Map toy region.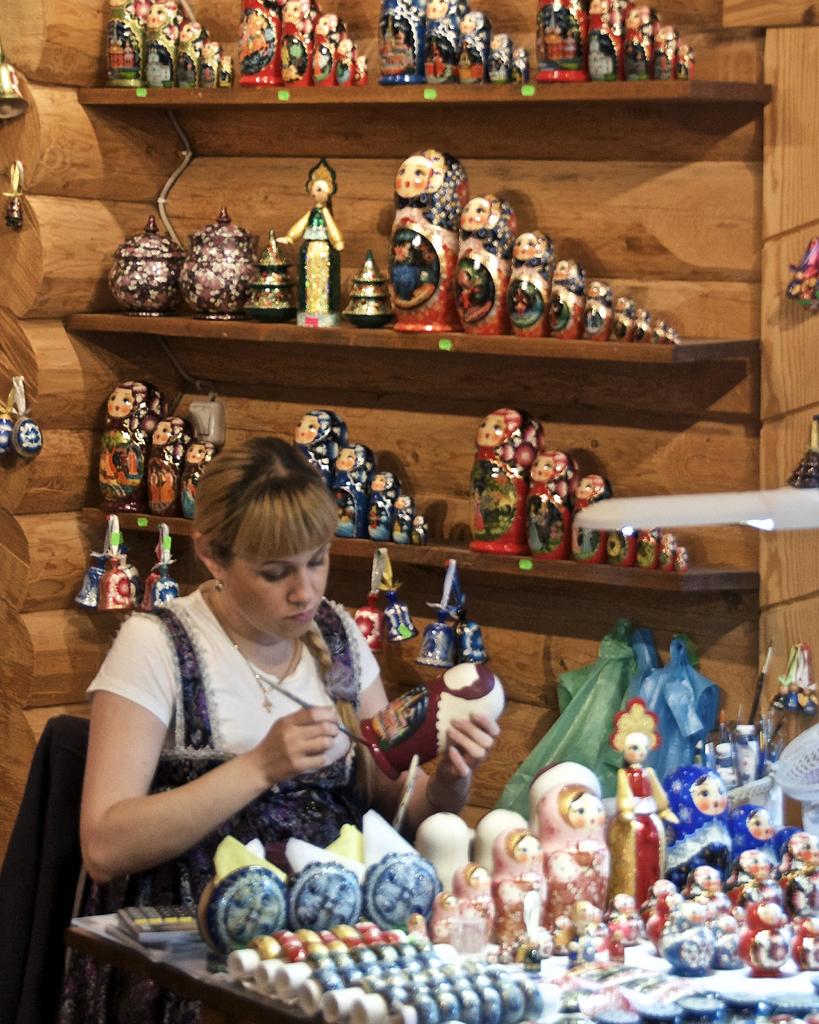
Mapped to rect(561, 468, 613, 556).
